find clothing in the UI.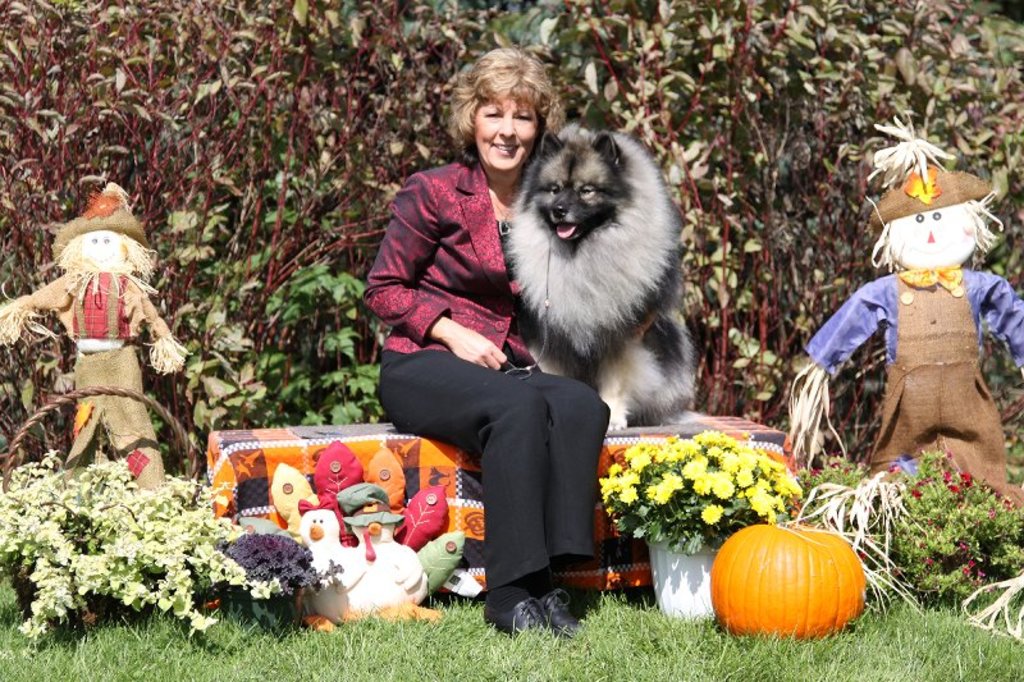
UI element at bbox=[353, 157, 611, 592].
